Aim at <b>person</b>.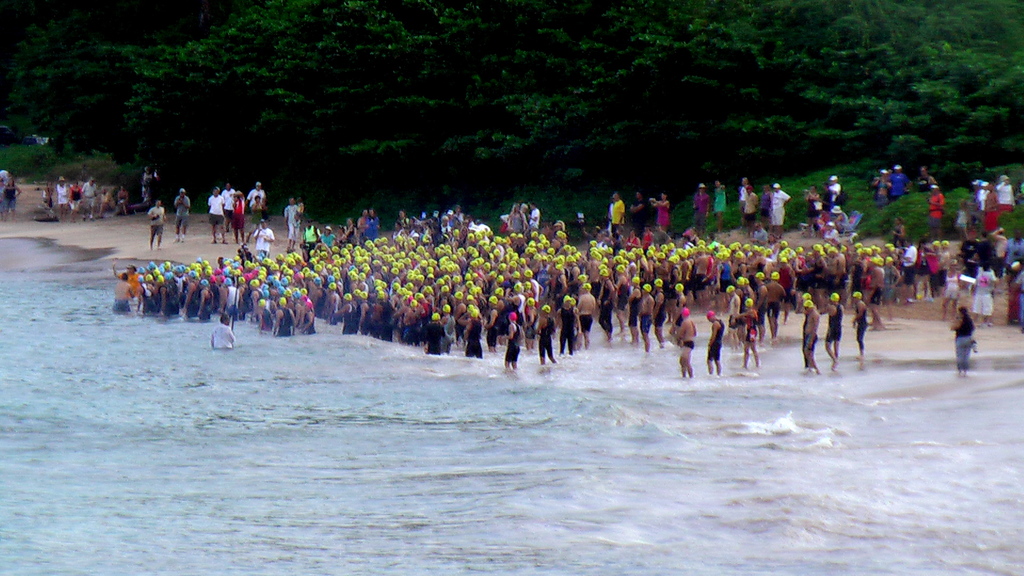
Aimed at 1,177,24,223.
